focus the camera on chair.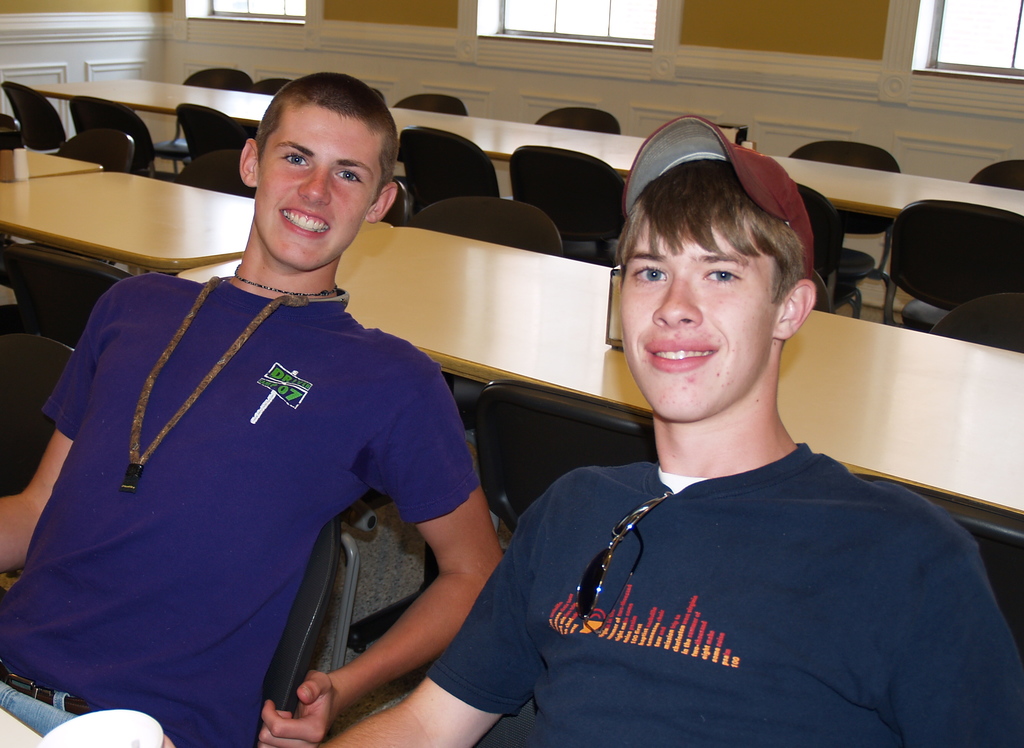
Focus region: bbox=(927, 289, 1023, 359).
